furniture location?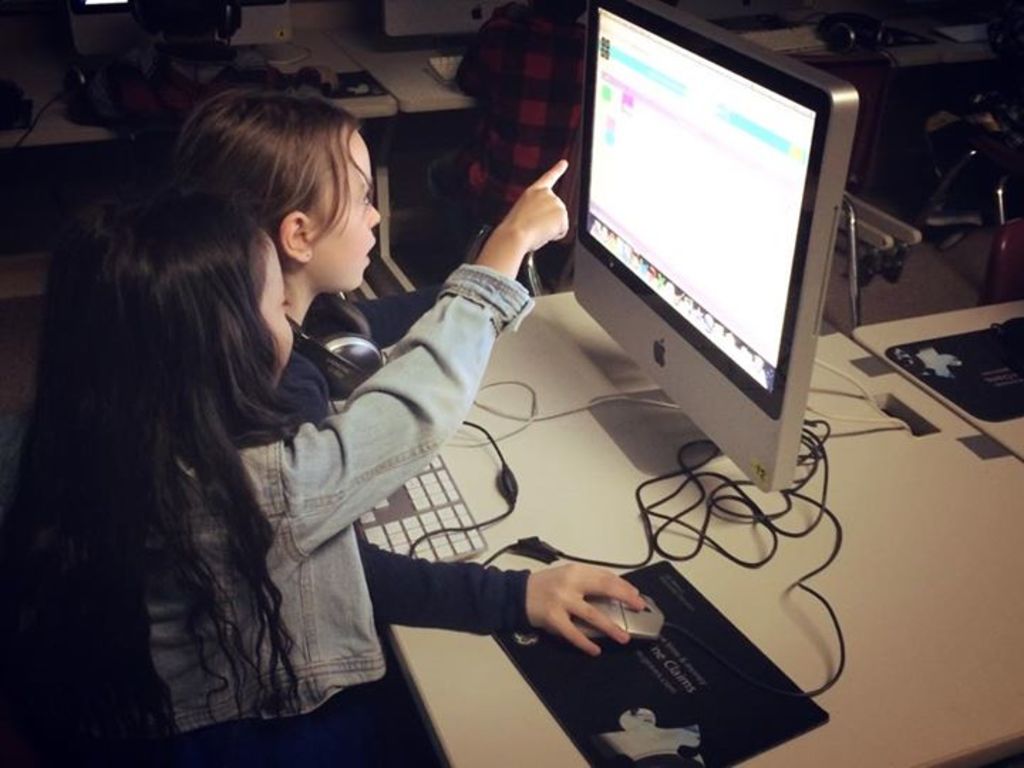
x1=323 y1=0 x2=997 y2=294
